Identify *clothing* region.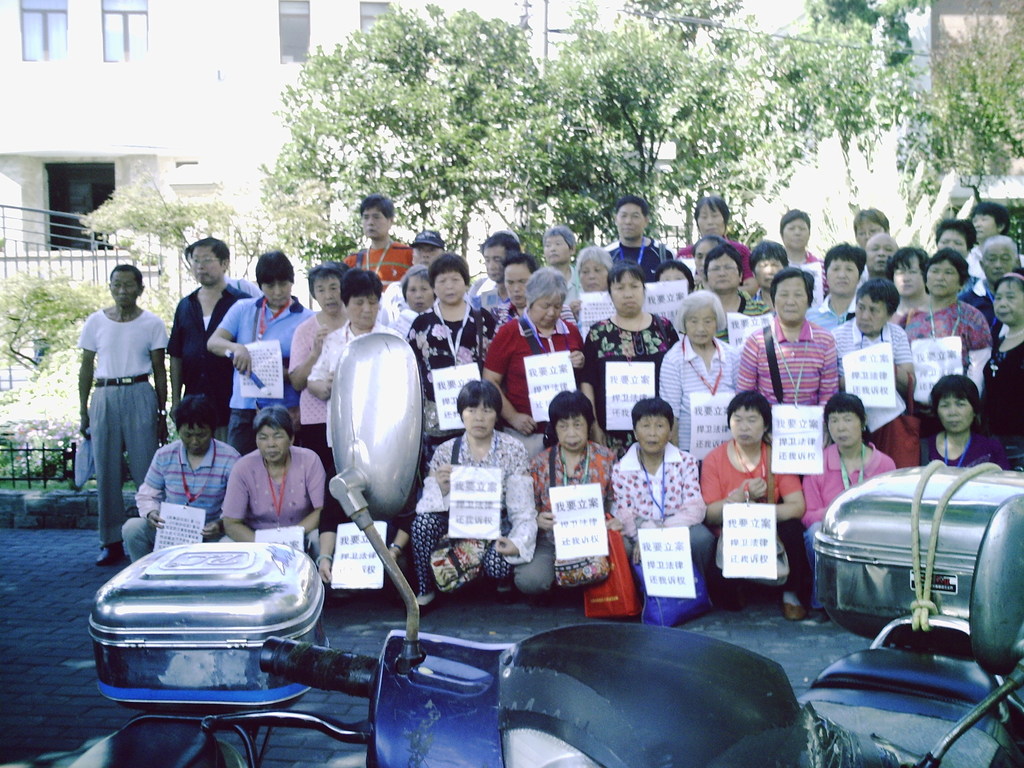
Region: [left=400, top=302, right=499, bottom=436].
